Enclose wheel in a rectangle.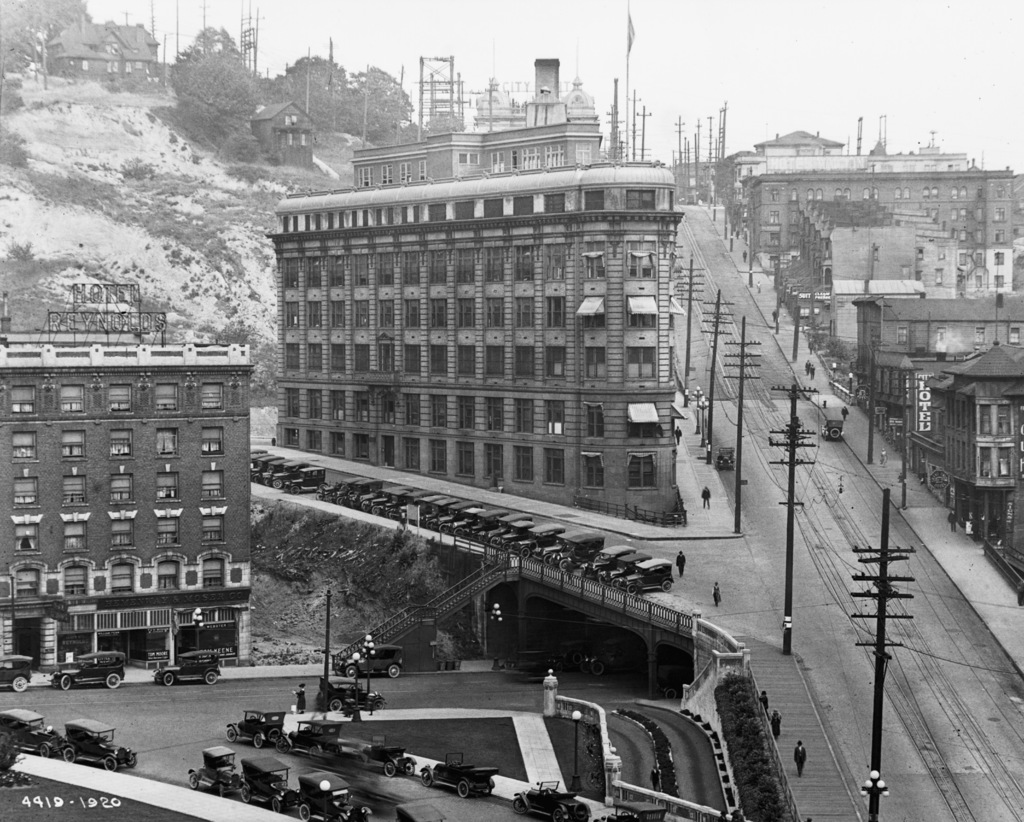
bbox(660, 580, 671, 595).
